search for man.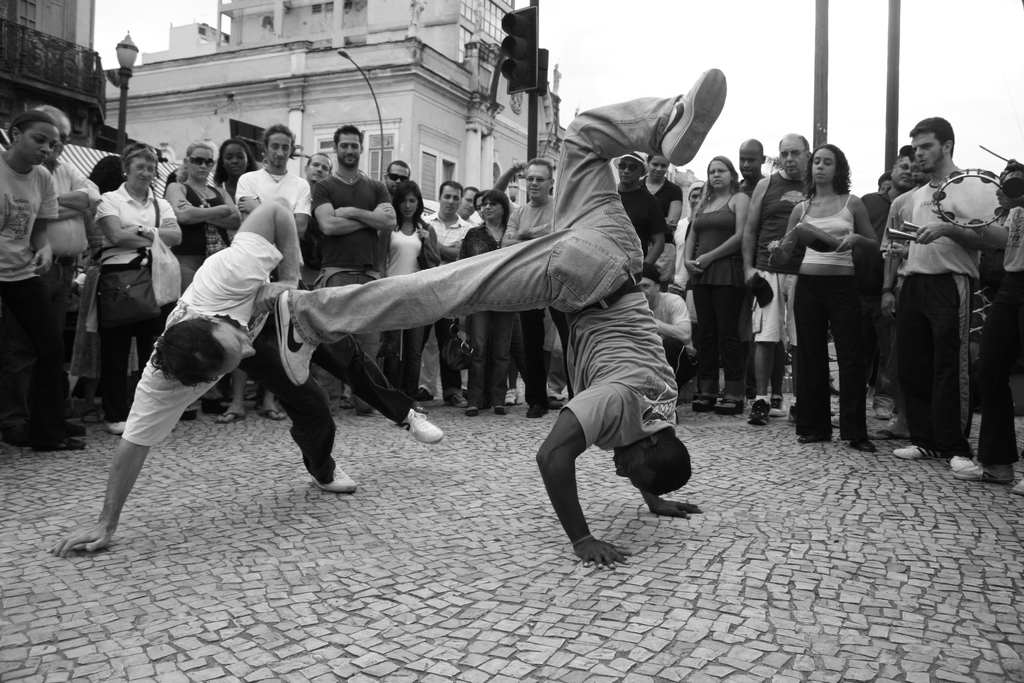
Found at Rect(633, 259, 694, 418).
